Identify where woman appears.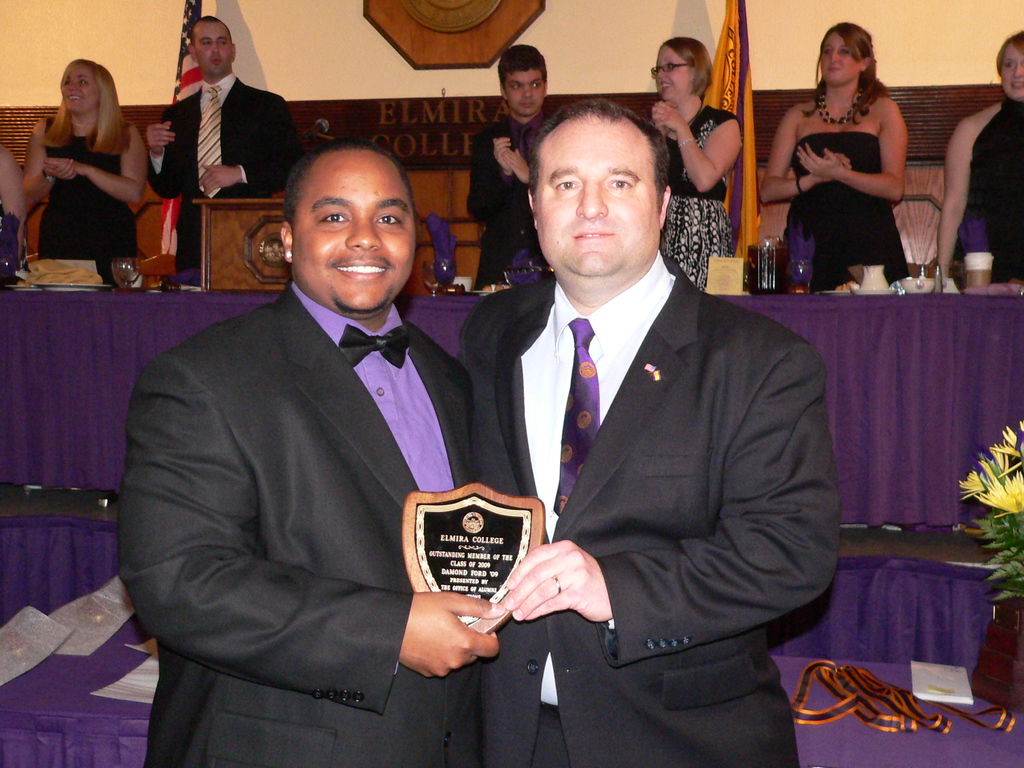
Appears at box(645, 32, 740, 287).
